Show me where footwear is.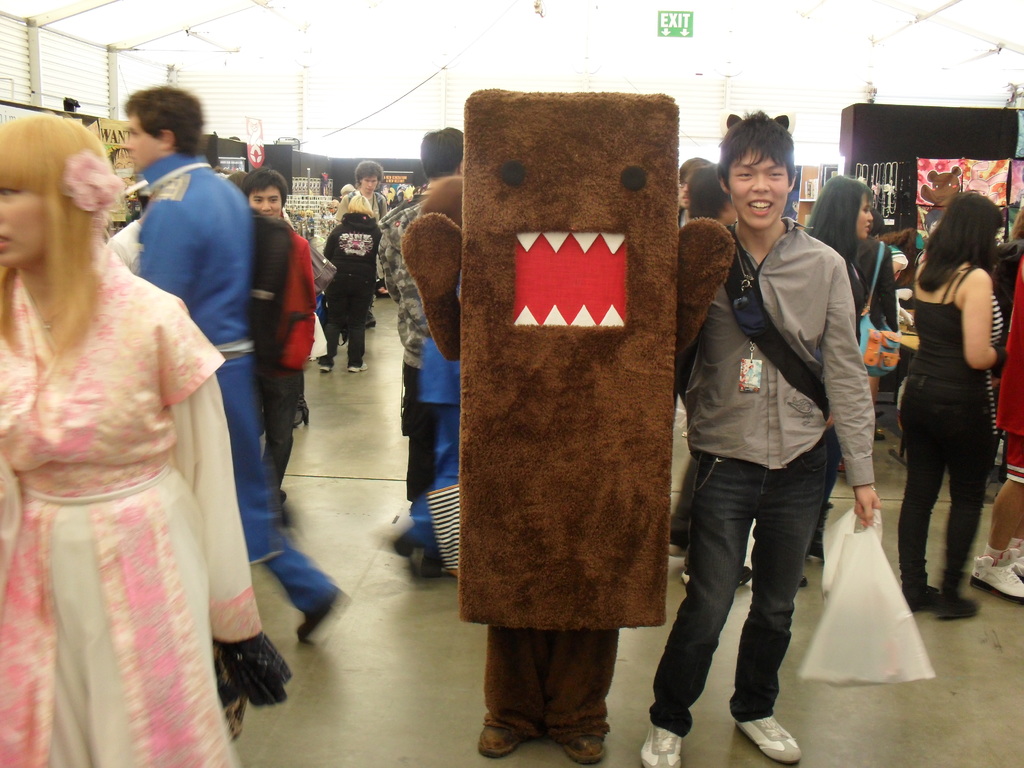
footwear is at [left=481, top=724, right=520, bottom=757].
